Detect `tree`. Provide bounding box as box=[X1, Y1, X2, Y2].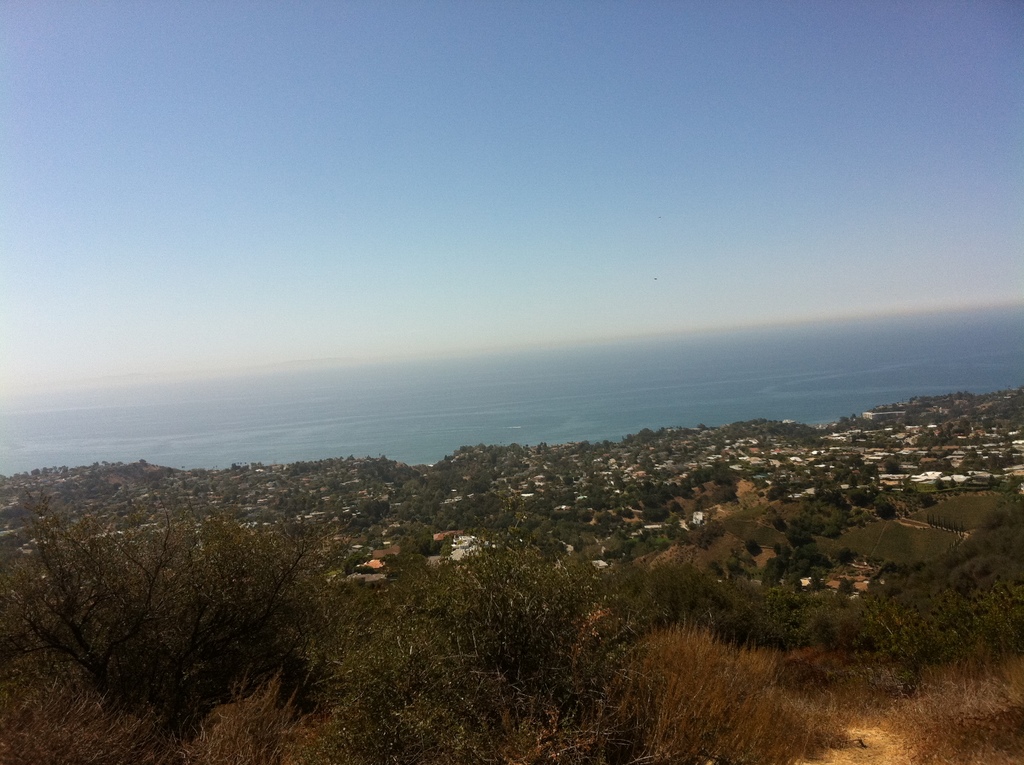
box=[934, 476, 946, 494].
